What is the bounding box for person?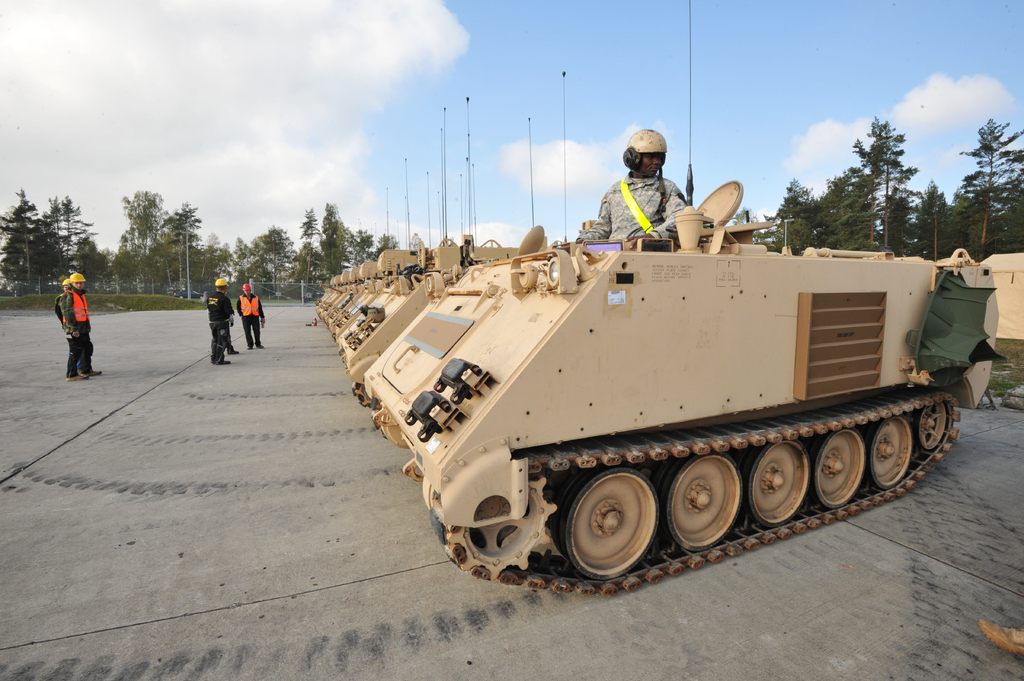
{"x1": 236, "y1": 282, "x2": 268, "y2": 346}.
